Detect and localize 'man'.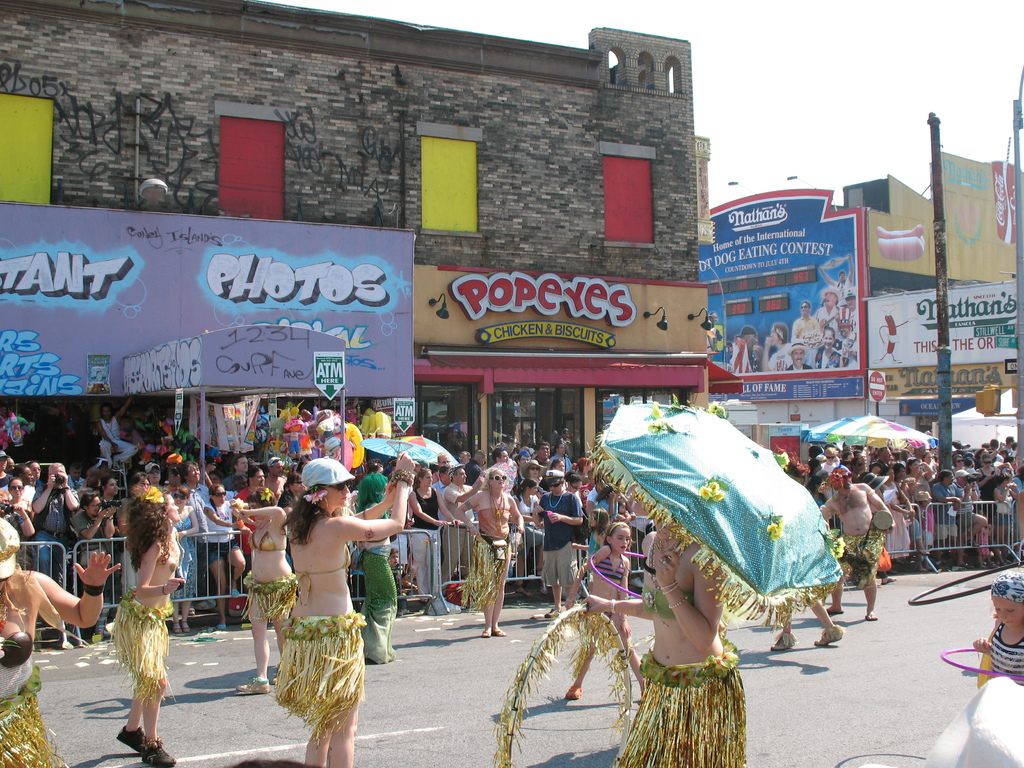
Localized at rect(231, 465, 280, 577).
